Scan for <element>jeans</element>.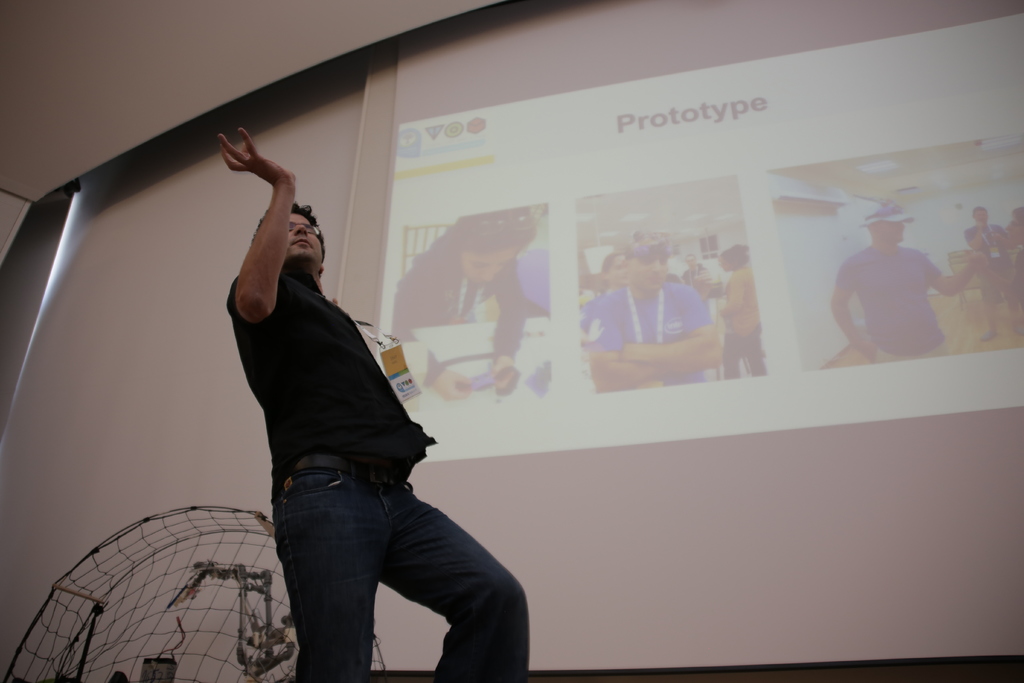
Scan result: bbox=[980, 273, 1021, 311].
